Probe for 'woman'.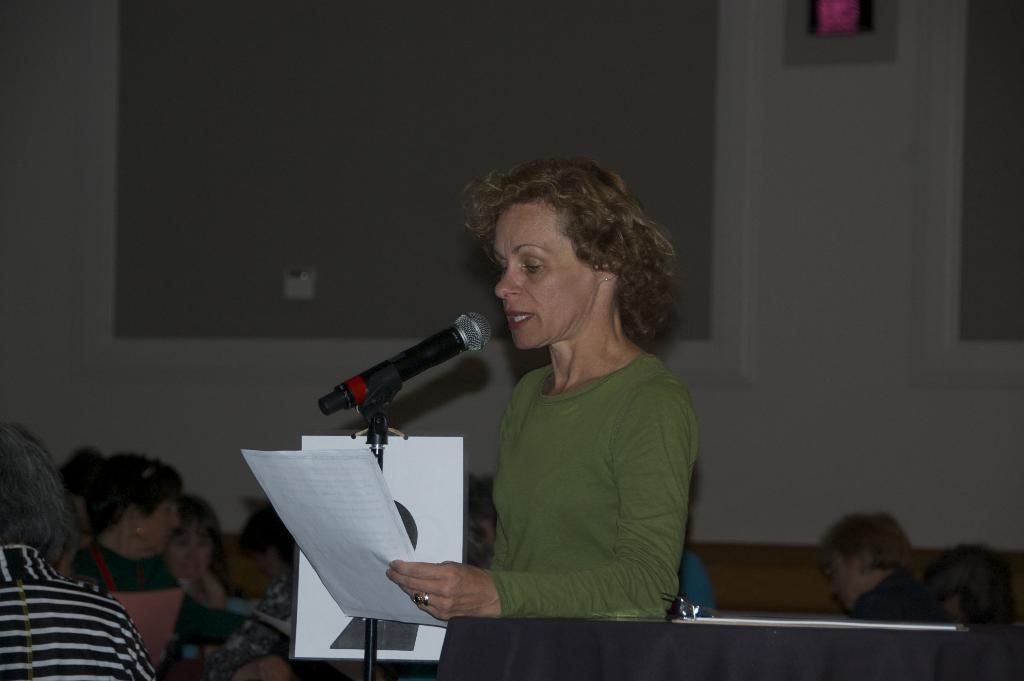
Probe result: 166, 488, 246, 611.
